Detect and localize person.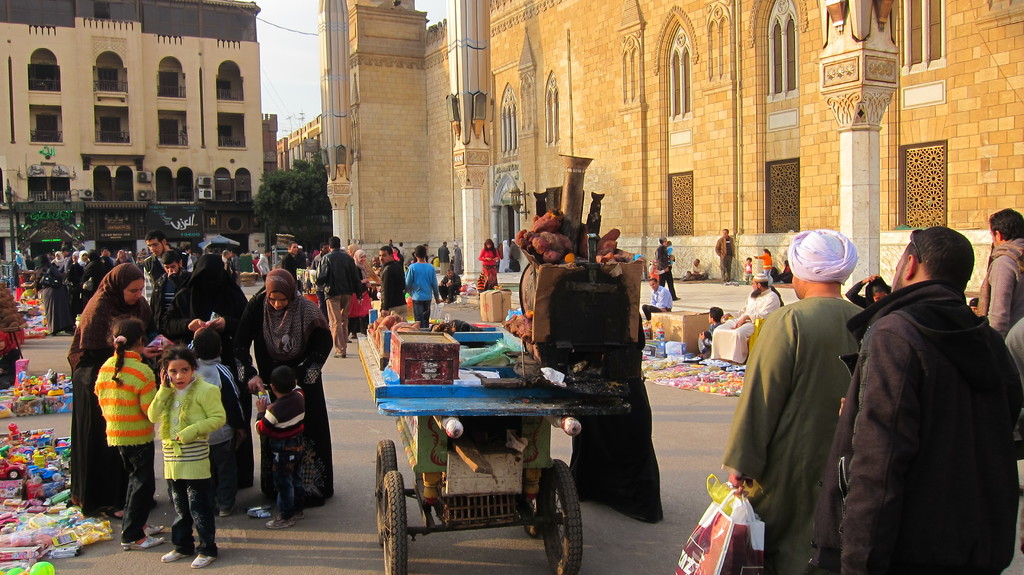
Localized at 697, 306, 726, 360.
